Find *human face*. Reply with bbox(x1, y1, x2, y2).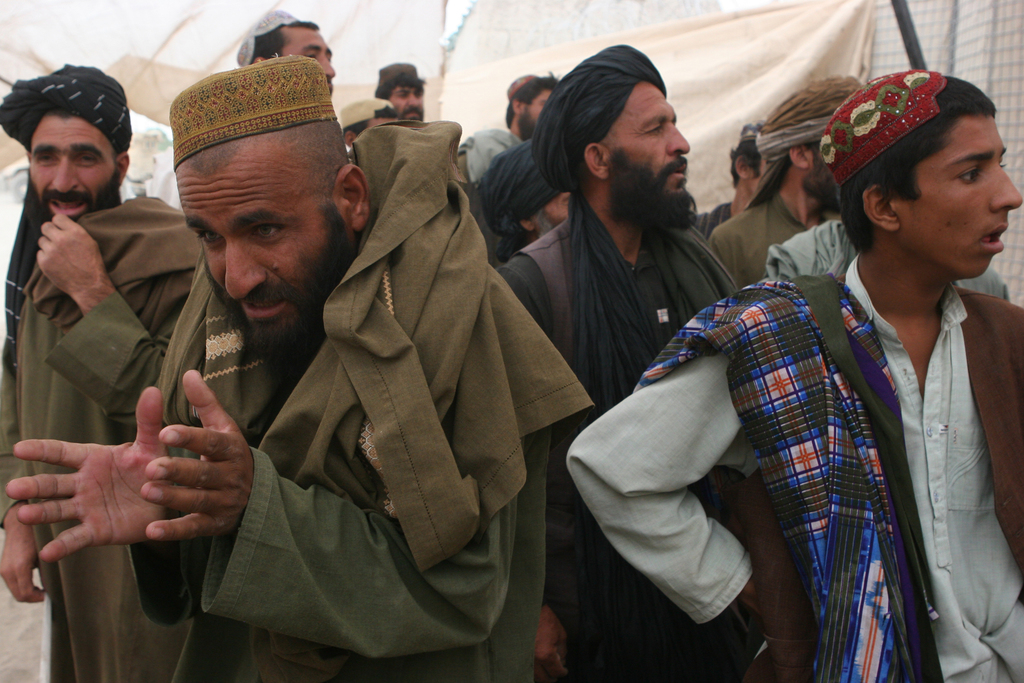
bbox(901, 112, 1023, 281).
